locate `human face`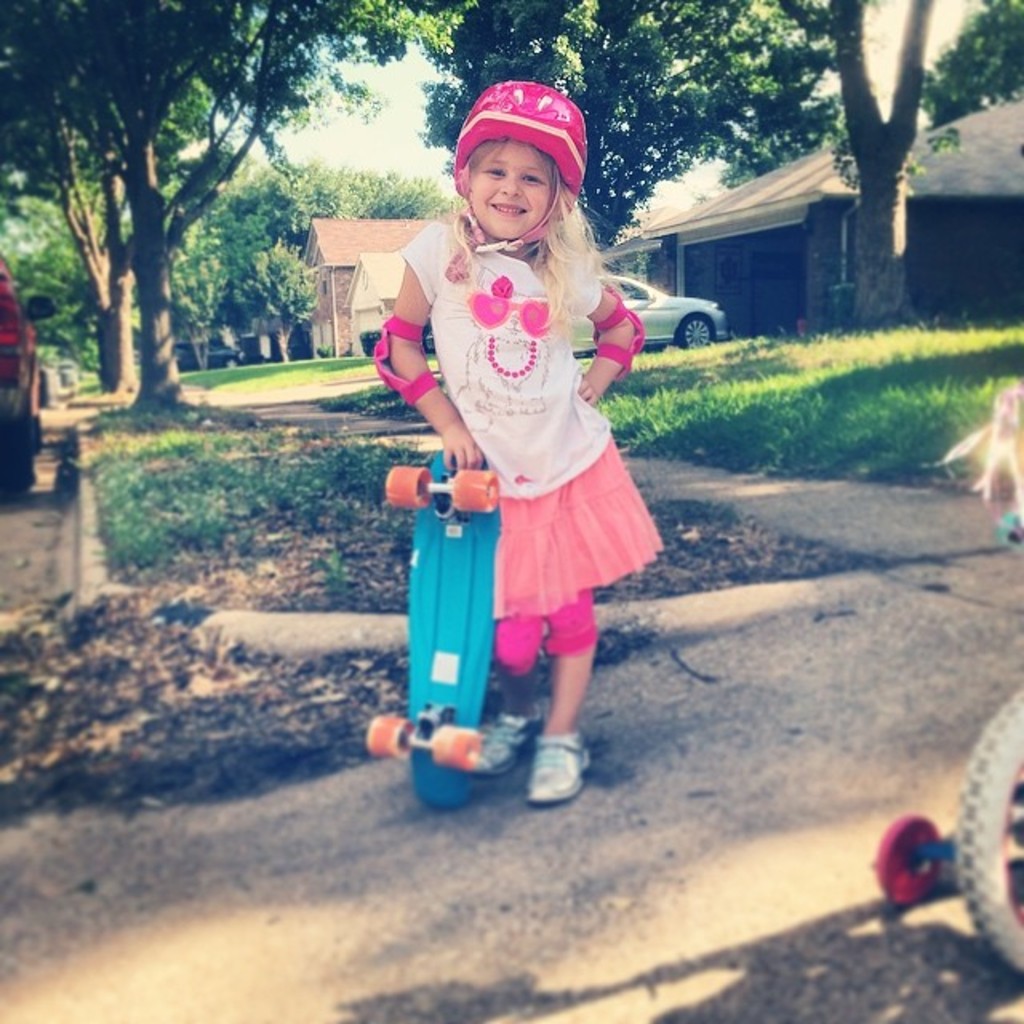
region(467, 134, 550, 240)
